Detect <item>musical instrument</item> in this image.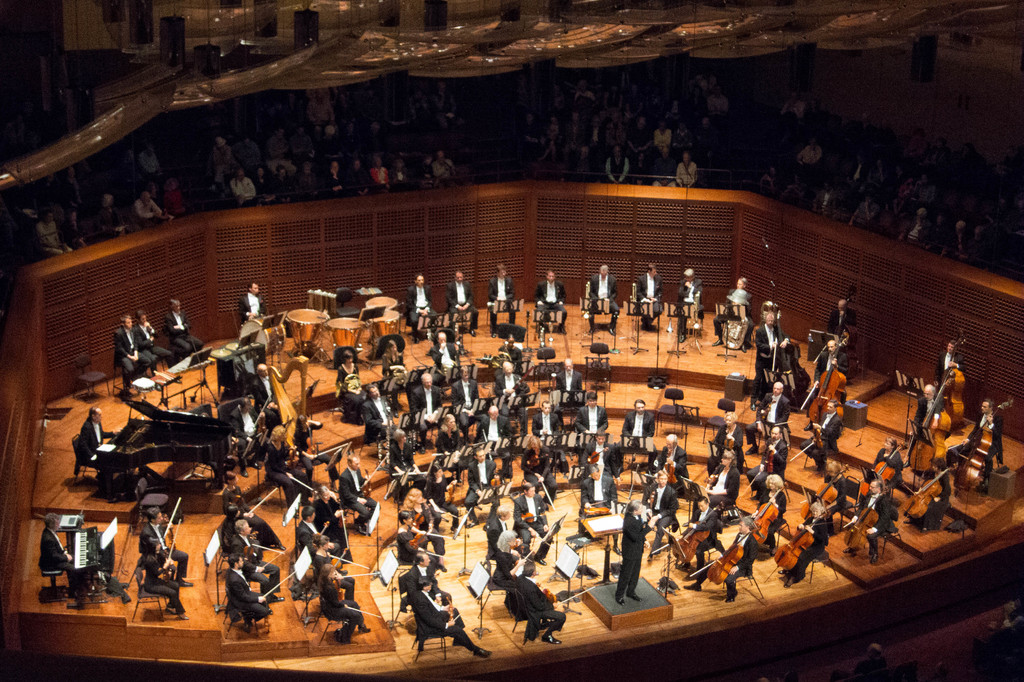
Detection: [x1=334, y1=572, x2=379, y2=581].
